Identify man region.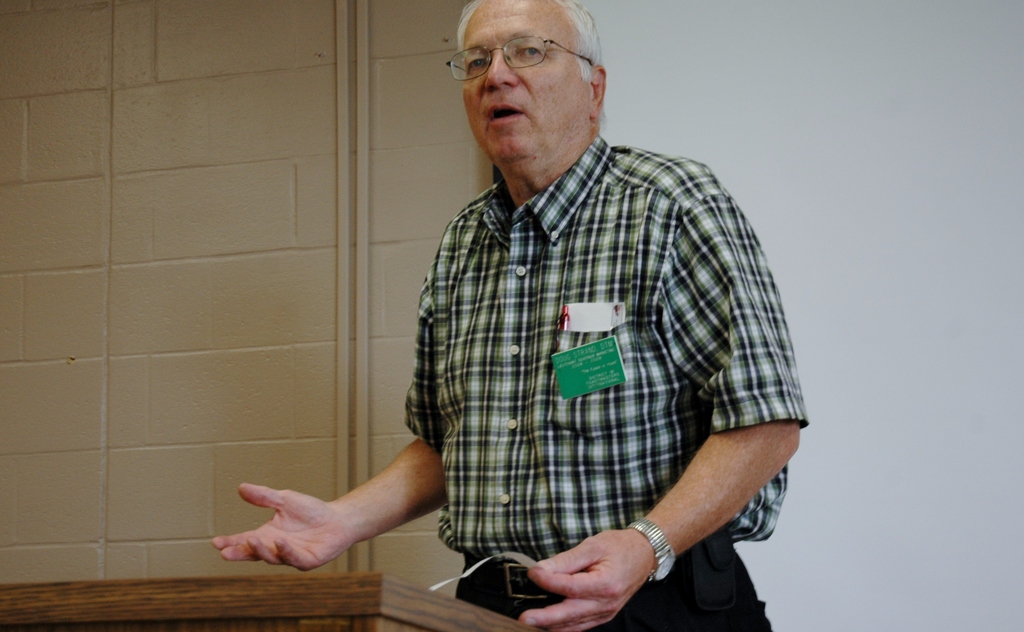
Region: {"left": 356, "top": 0, "right": 807, "bottom": 624}.
